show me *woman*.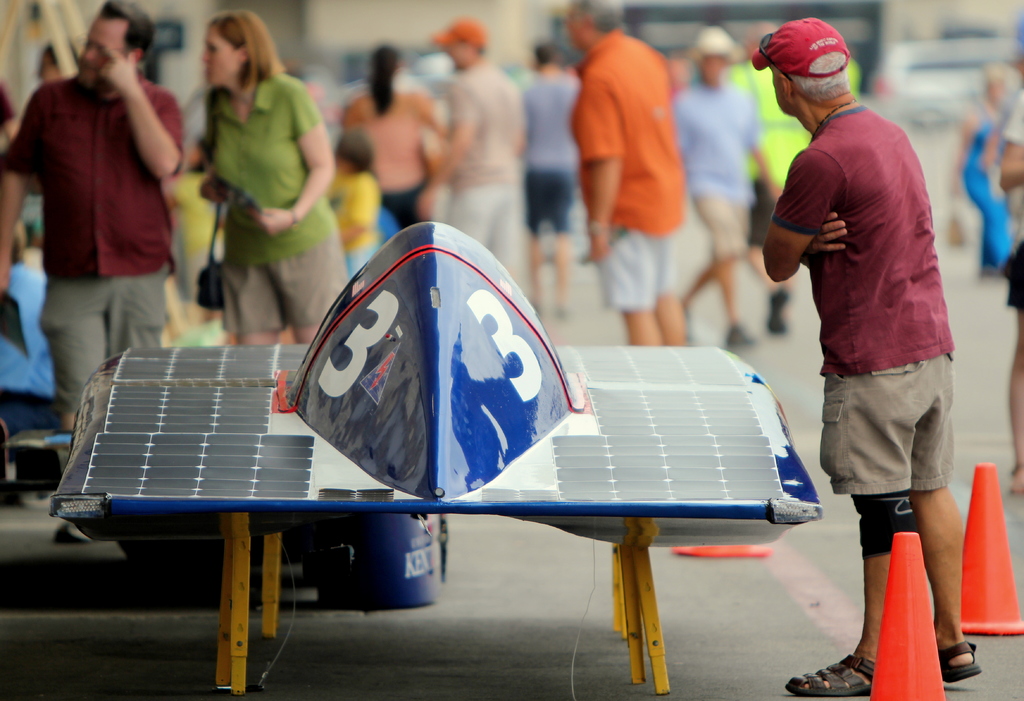
*woman* is here: (3,5,207,412).
